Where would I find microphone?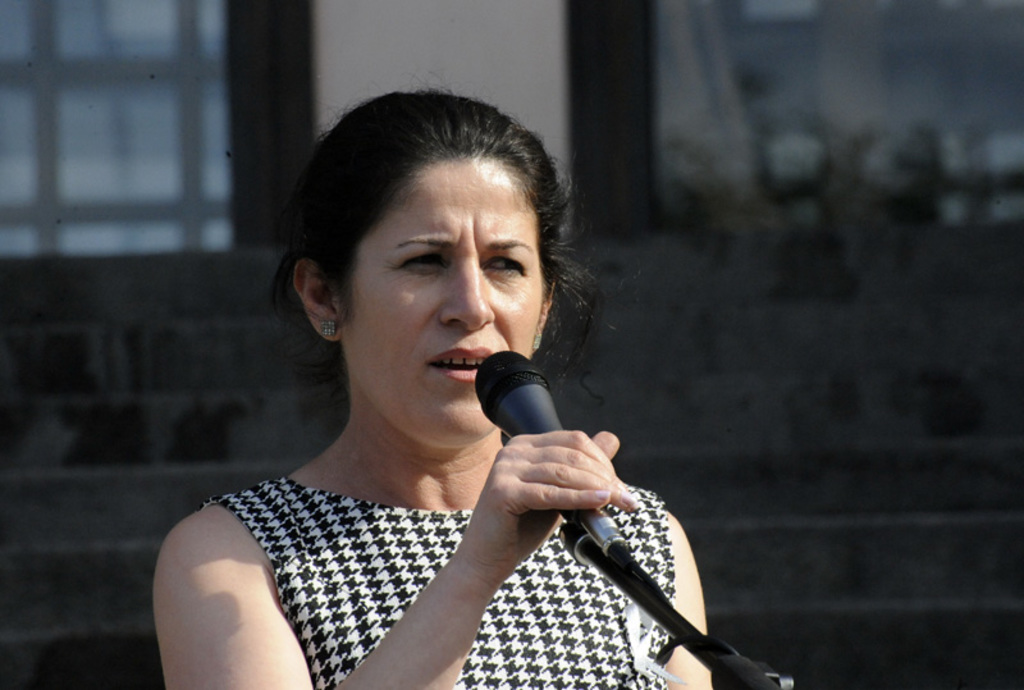
At [x1=472, y1=347, x2=577, y2=520].
